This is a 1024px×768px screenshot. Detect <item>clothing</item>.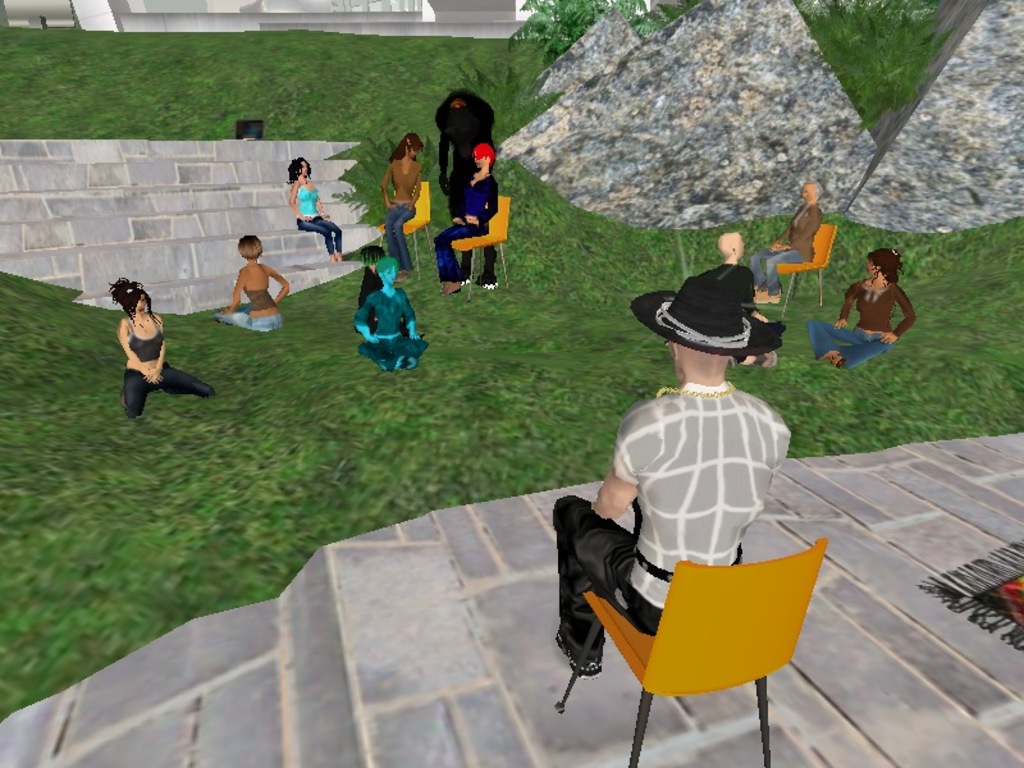
crop(123, 317, 215, 421).
